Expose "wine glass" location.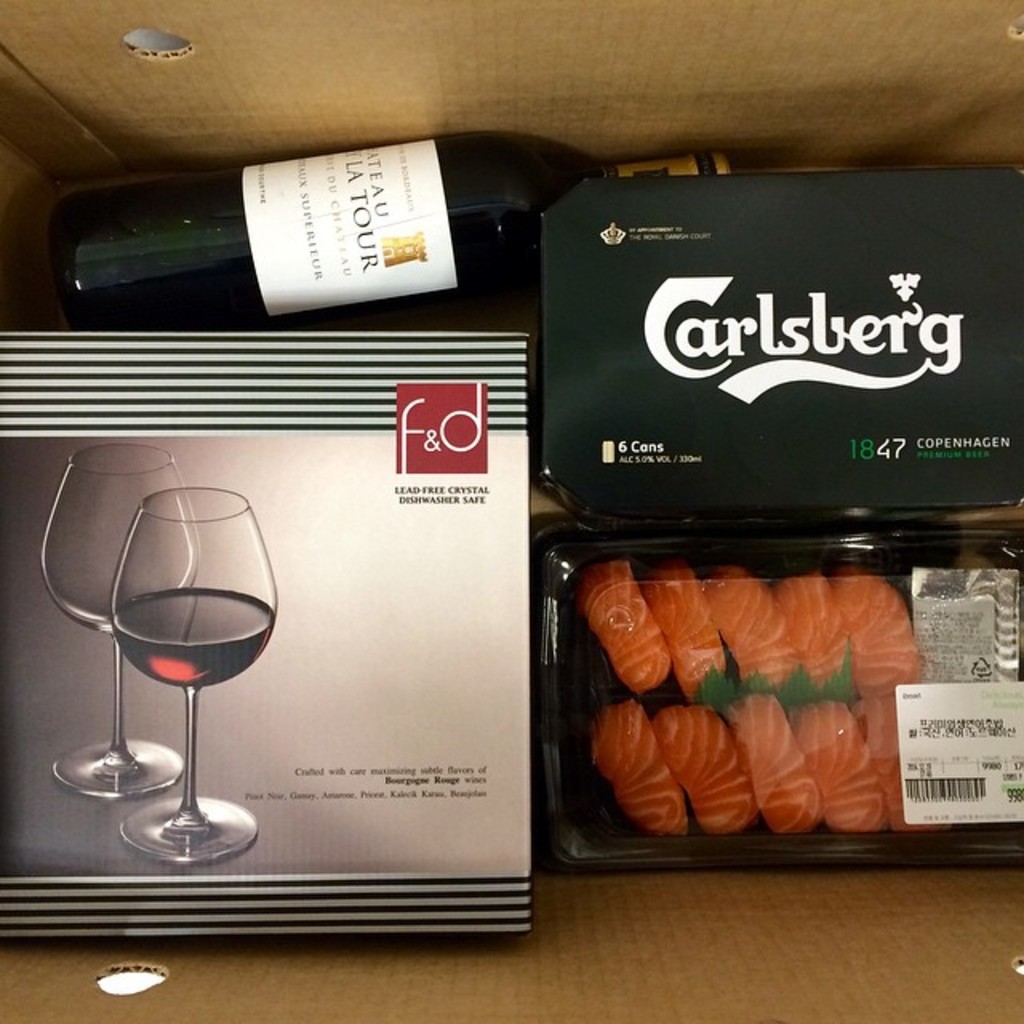
Exposed at [left=117, top=490, right=277, bottom=848].
